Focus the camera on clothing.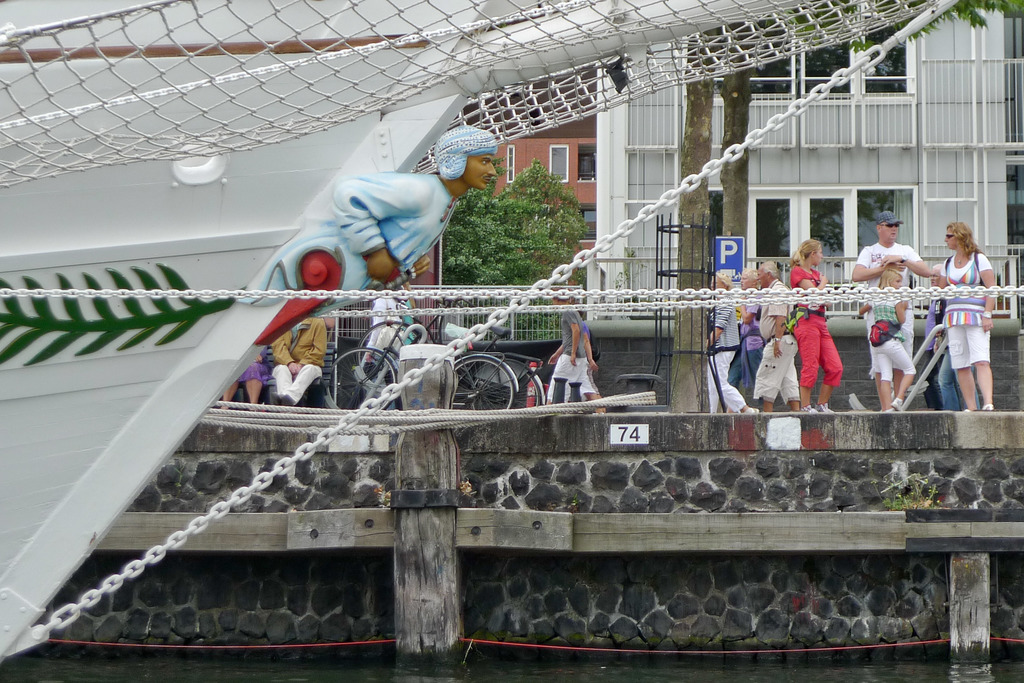
Focus region: crop(857, 239, 924, 383).
